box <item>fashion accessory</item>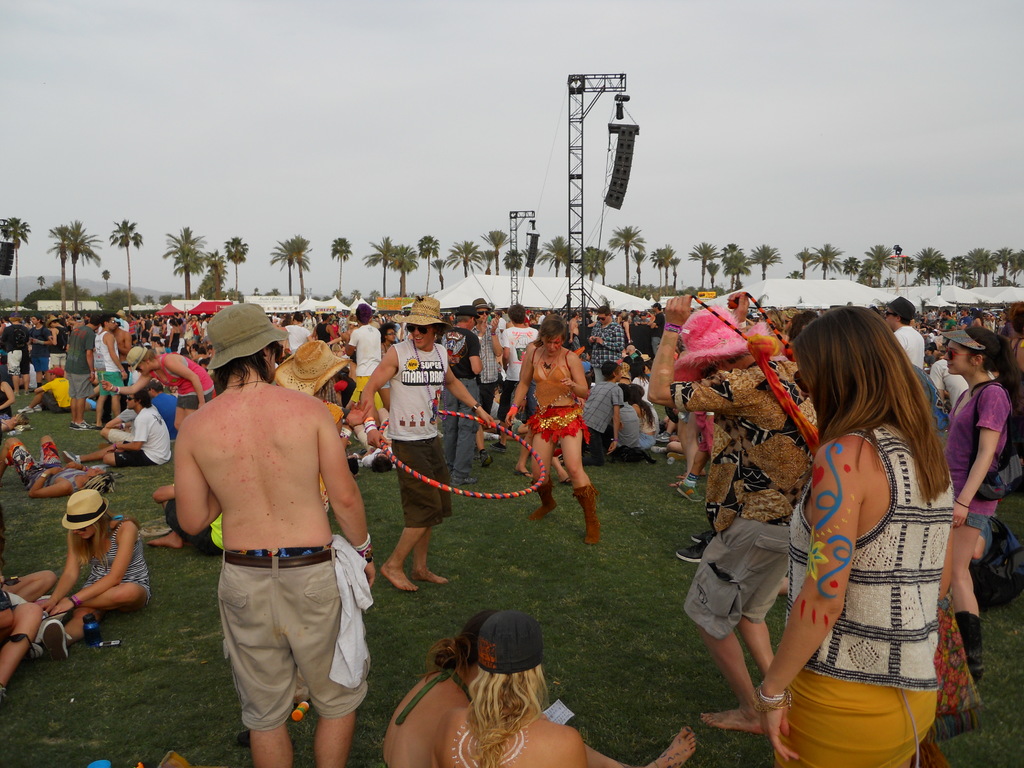
select_region(108, 385, 122, 394)
